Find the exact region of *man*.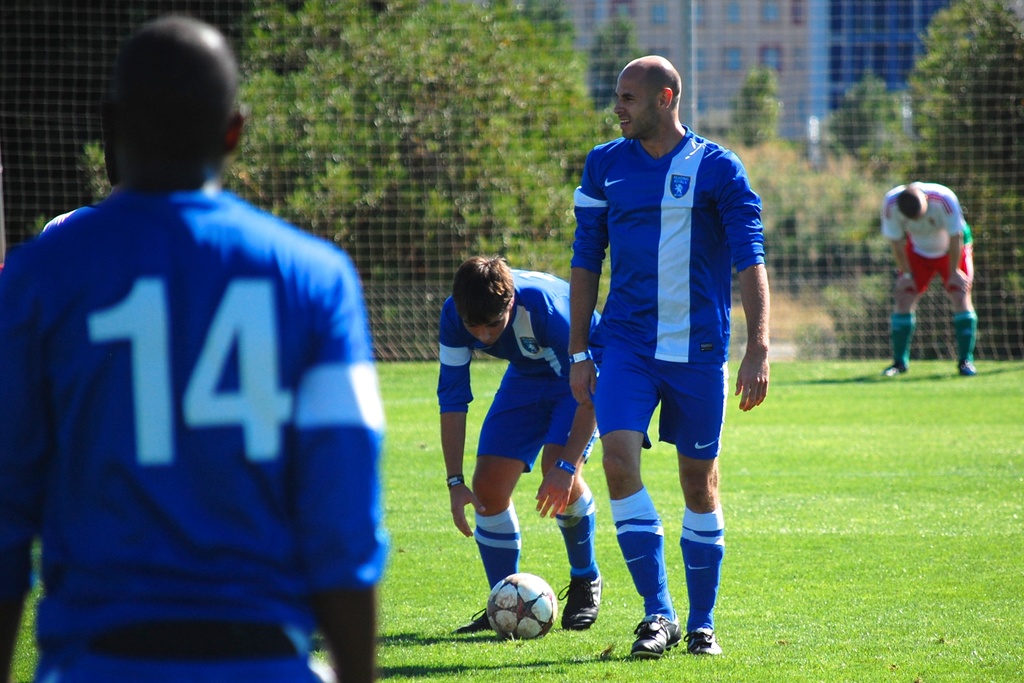
Exact region: 568,56,783,624.
